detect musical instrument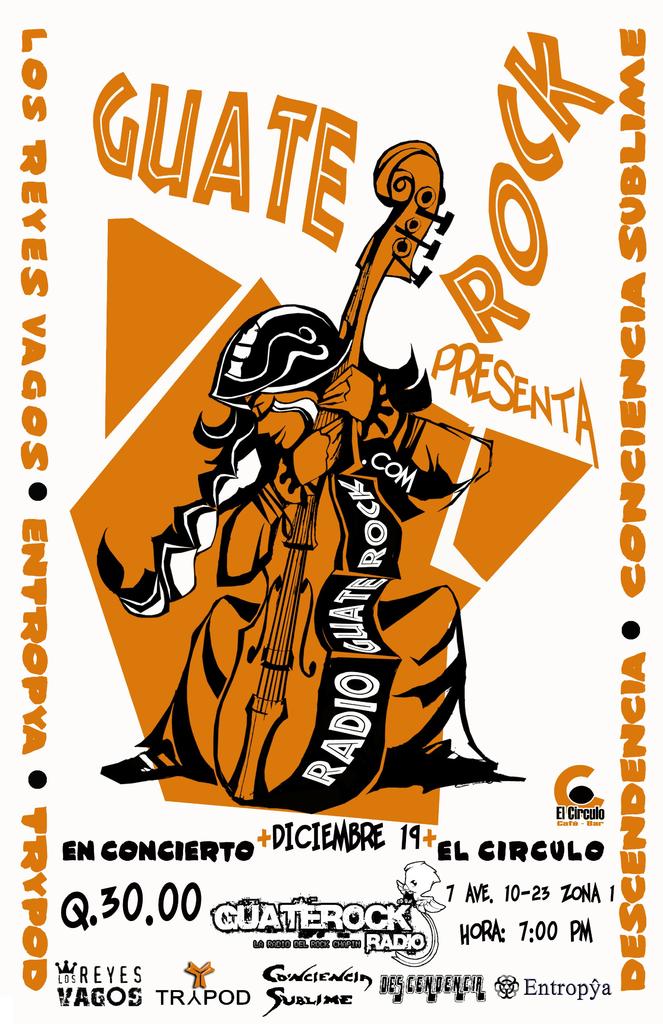
x1=211, y1=139, x2=455, y2=812
